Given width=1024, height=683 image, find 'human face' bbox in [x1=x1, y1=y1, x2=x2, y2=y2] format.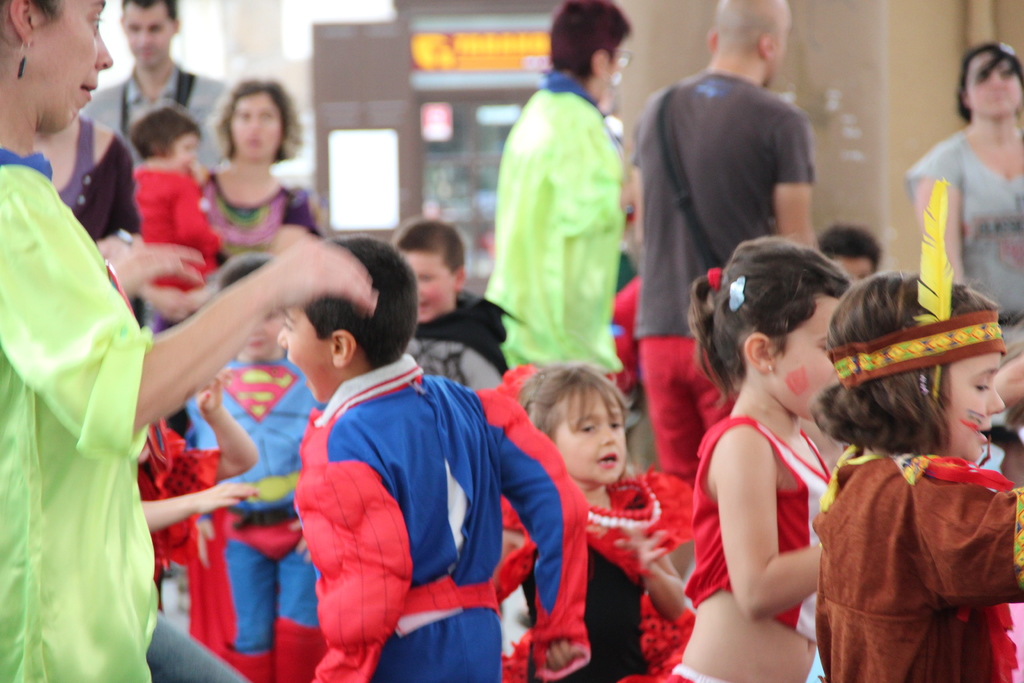
[x1=408, y1=242, x2=463, y2=331].
